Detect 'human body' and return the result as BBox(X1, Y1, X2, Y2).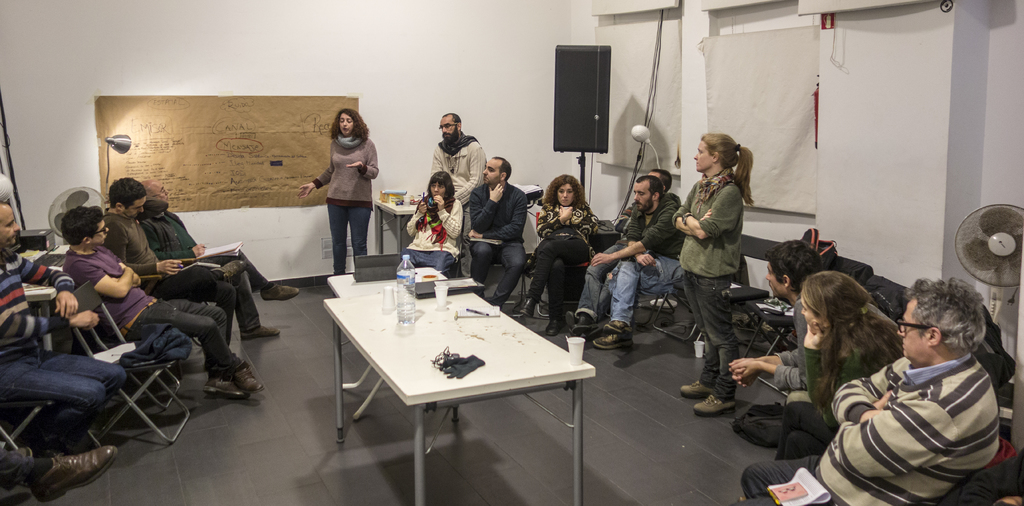
BBox(0, 198, 127, 454).
